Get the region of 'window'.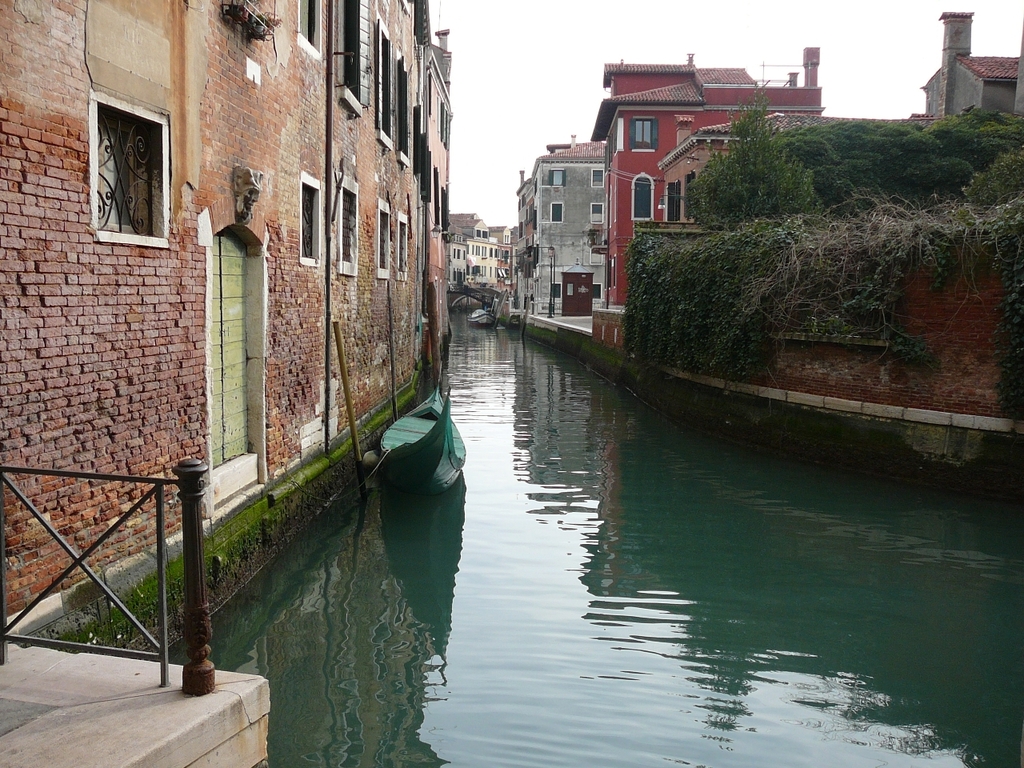
left=634, top=170, right=653, bottom=222.
